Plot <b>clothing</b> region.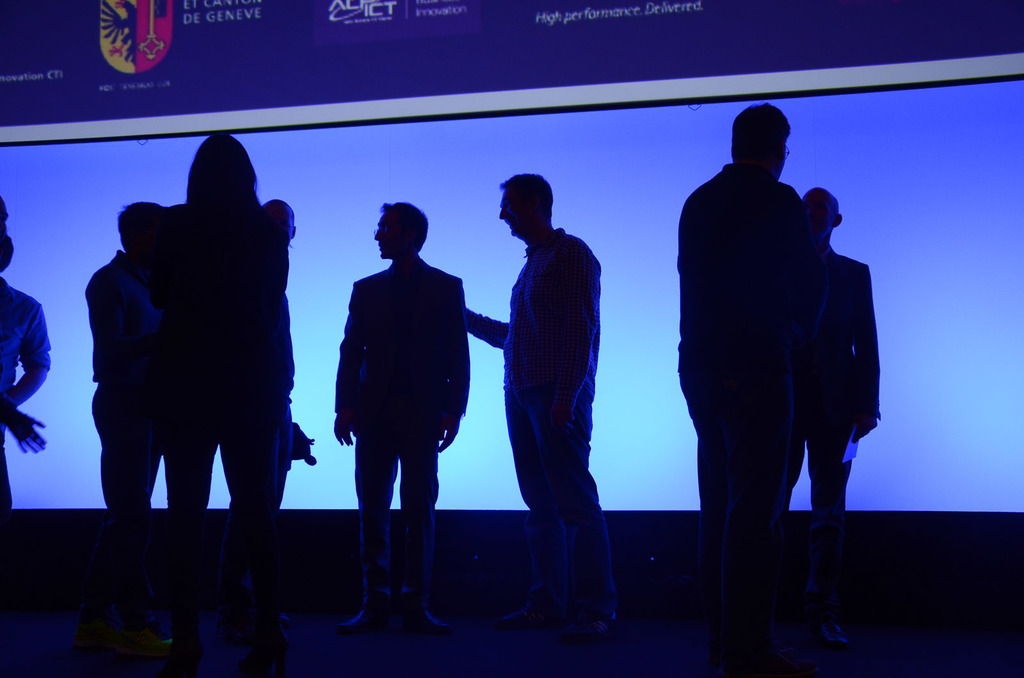
Plotted at BBox(84, 249, 164, 610).
